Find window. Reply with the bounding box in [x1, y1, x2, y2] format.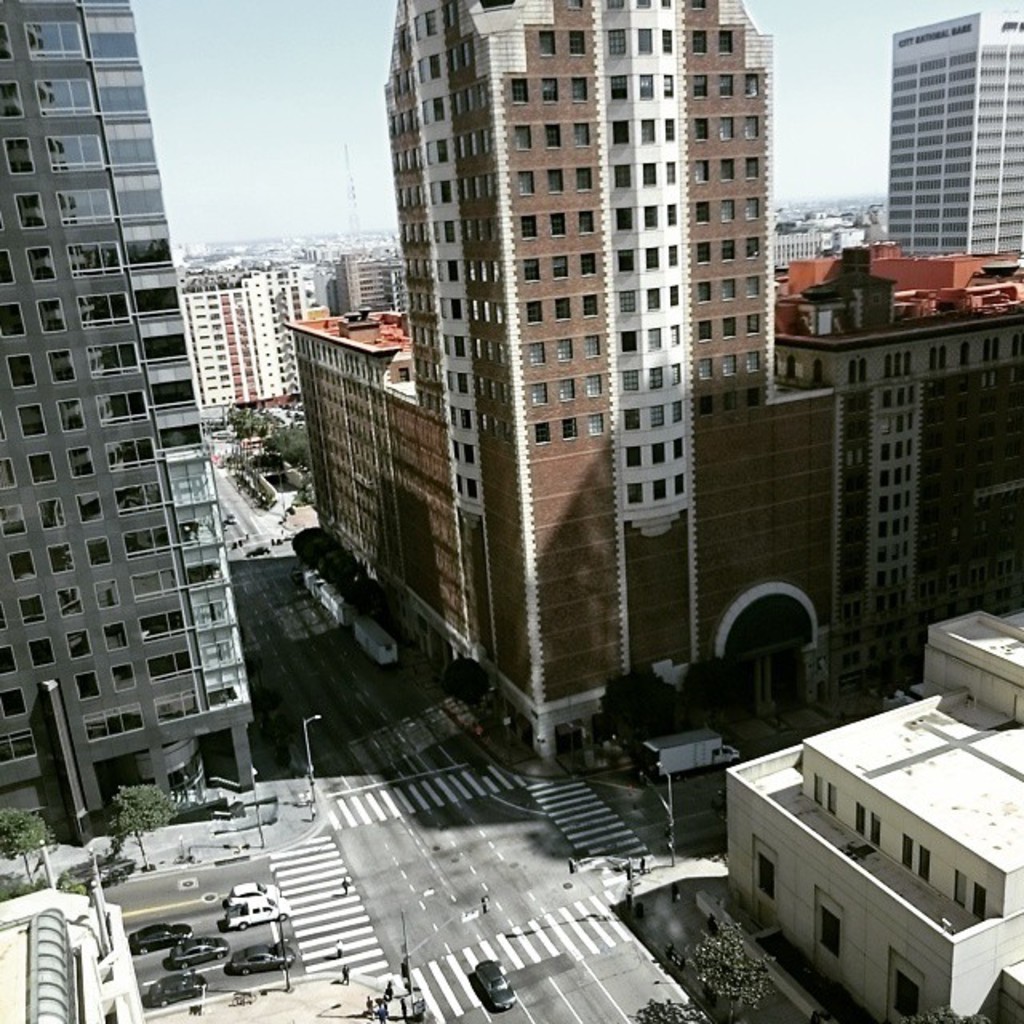
[667, 469, 688, 502].
